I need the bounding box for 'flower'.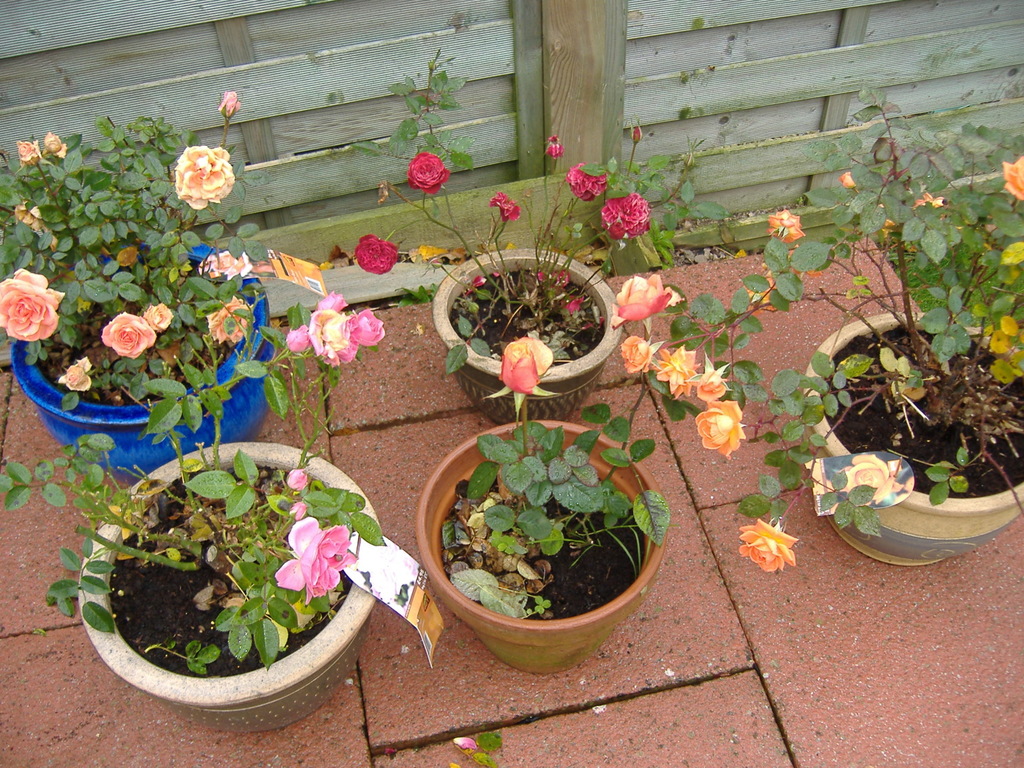
Here it is: bbox(488, 189, 516, 221).
